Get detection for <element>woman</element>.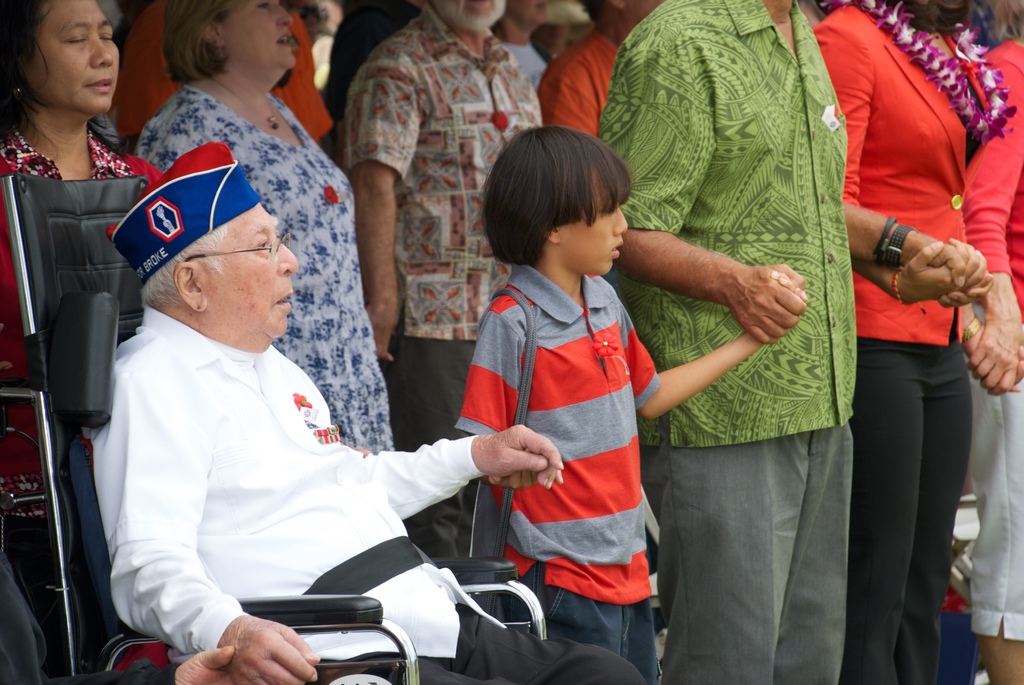
Detection: box=[797, 0, 992, 684].
